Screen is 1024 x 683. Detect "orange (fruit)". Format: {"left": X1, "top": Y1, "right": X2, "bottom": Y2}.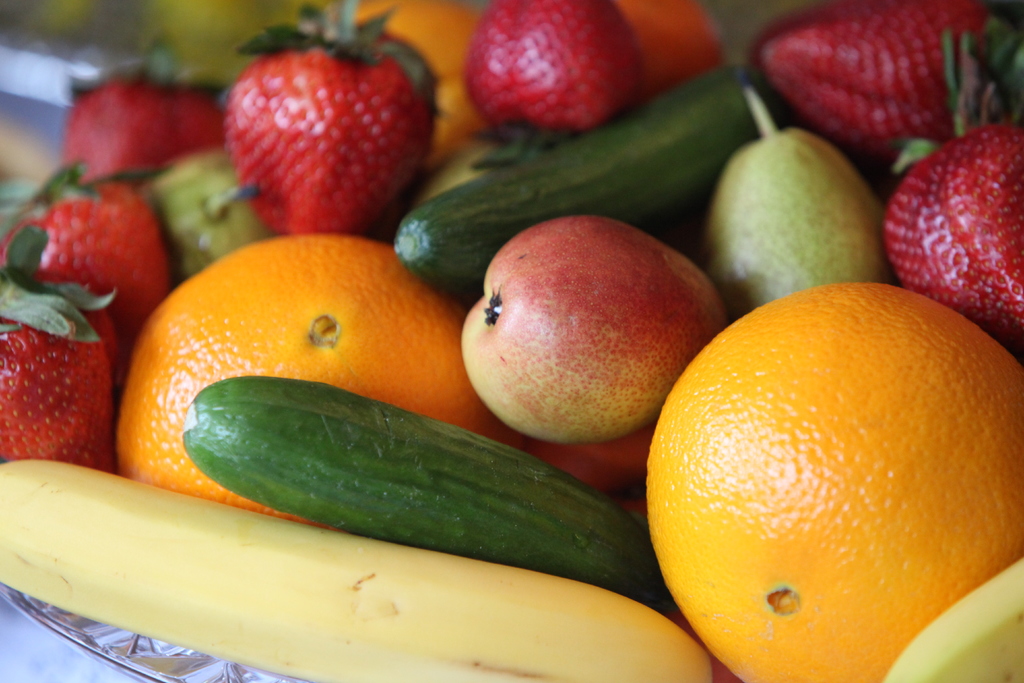
{"left": 632, "top": 283, "right": 1016, "bottom": 673}.
